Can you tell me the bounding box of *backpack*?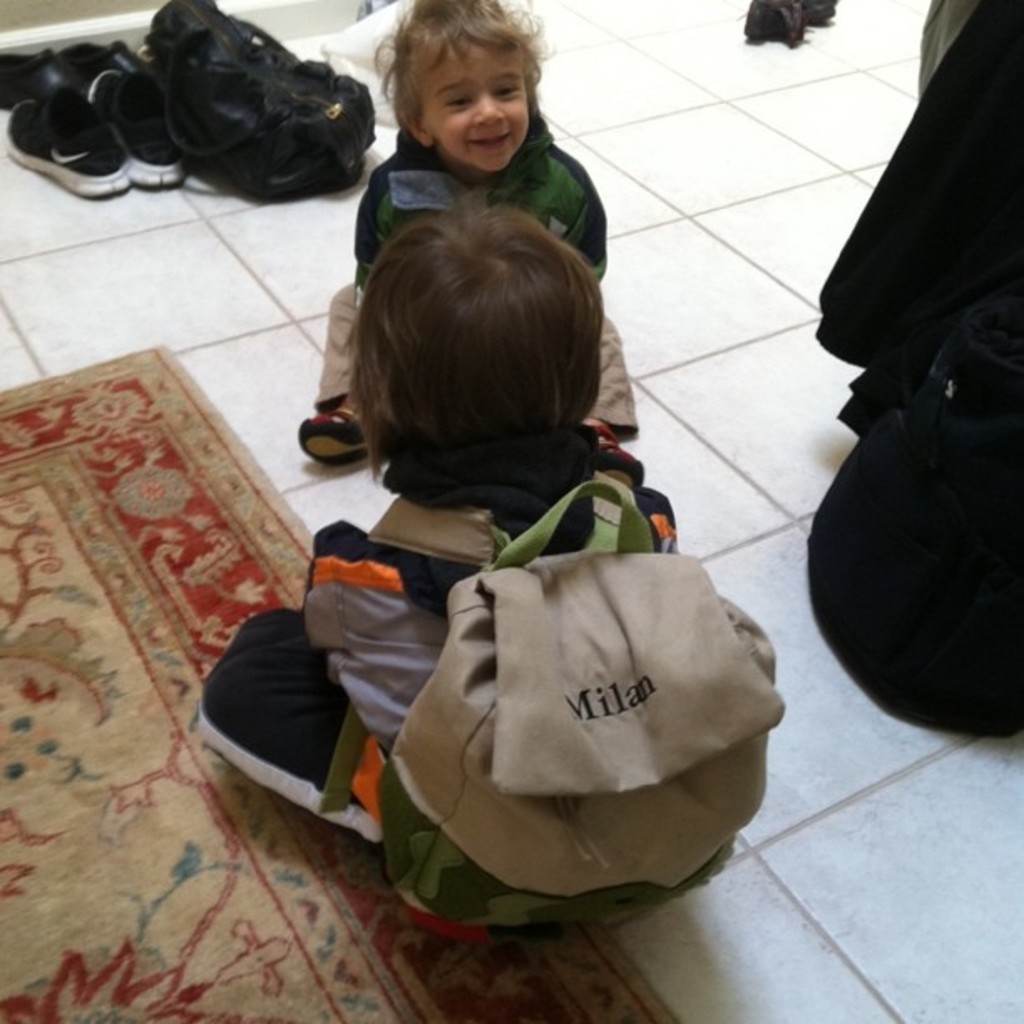
box(326, 468, 781, 940).
